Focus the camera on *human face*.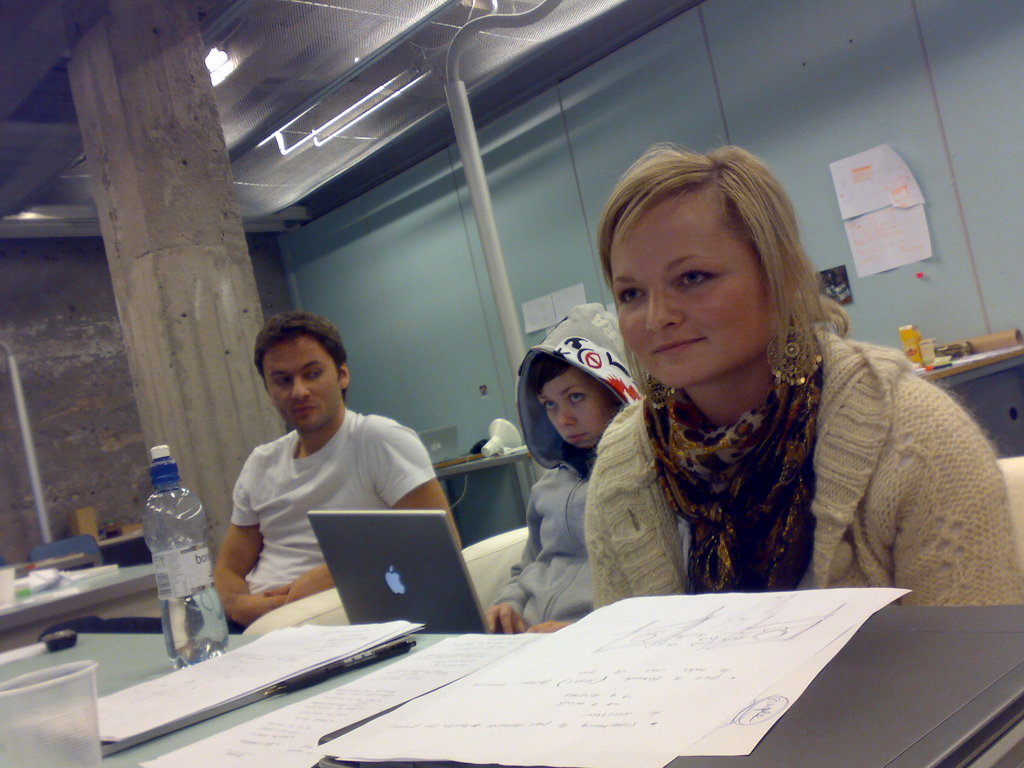
Focus region: (263, 341, 341, 431).
